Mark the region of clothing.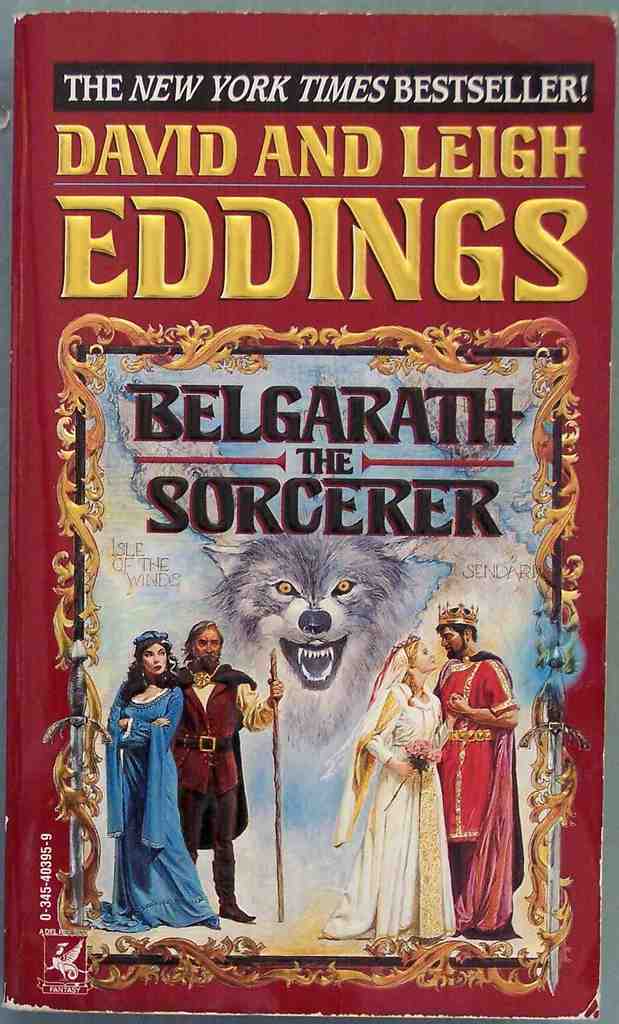
Region: detection(438, 636, 525, 925).
